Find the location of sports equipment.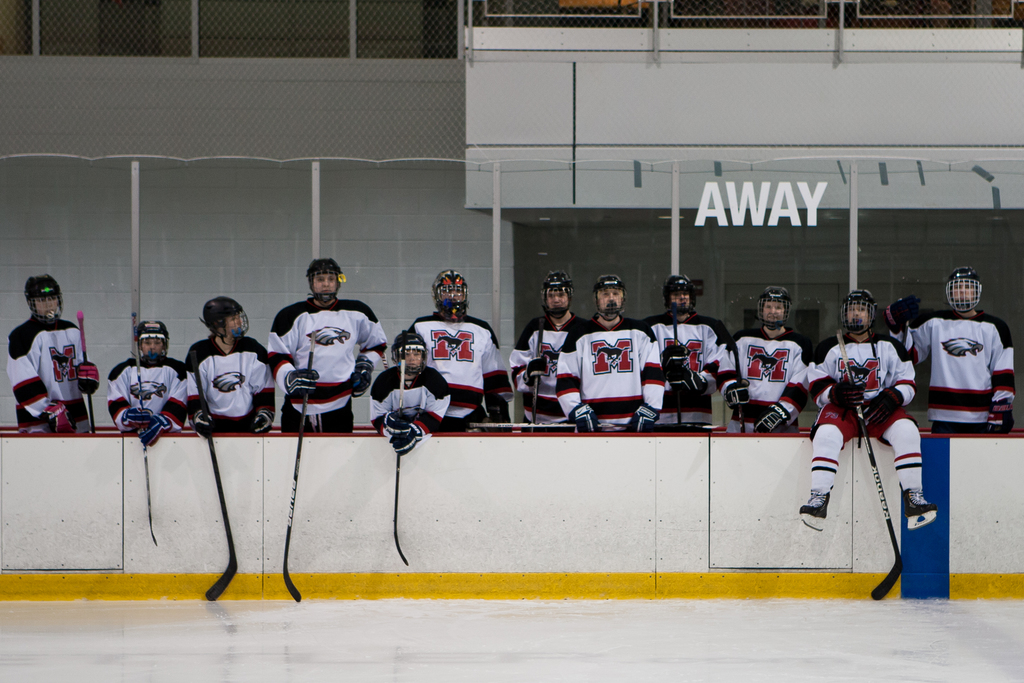
Location: pyautogui.locateOnScreen(201, 295, 248, 341).
